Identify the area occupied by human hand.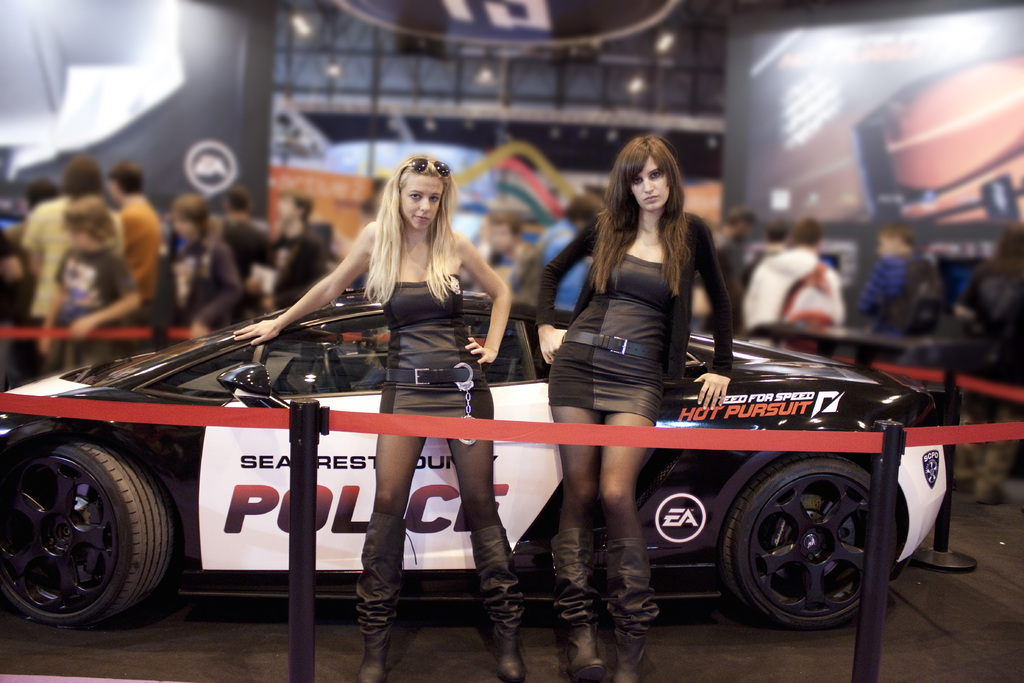
Area: bbox=(463, 336, 493, 368).
